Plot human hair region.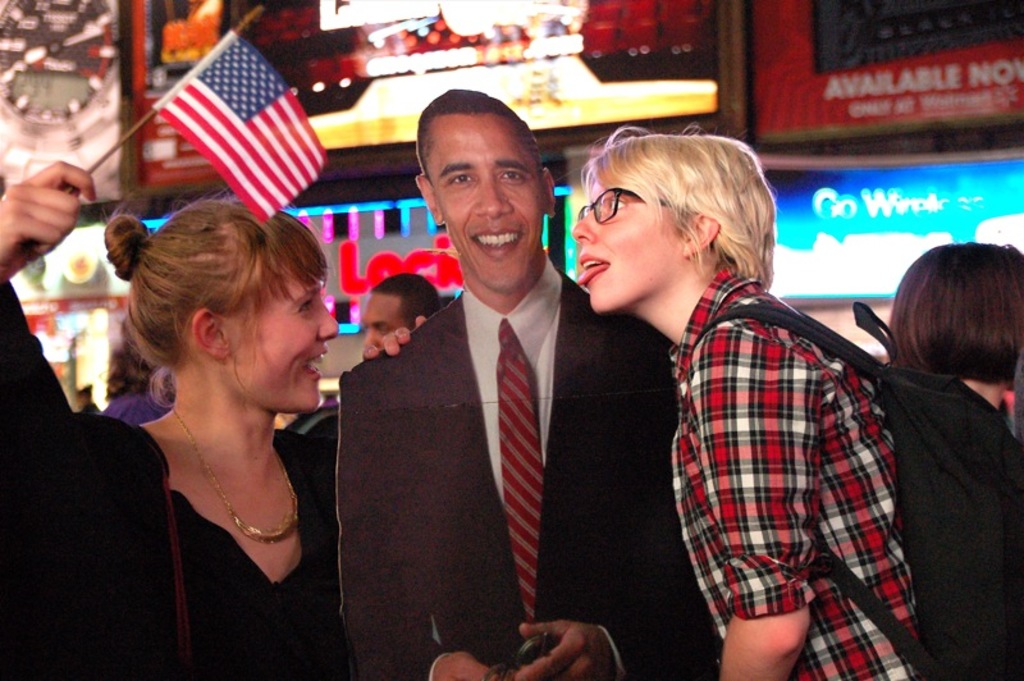
Plotted at 104 180 328 411.
